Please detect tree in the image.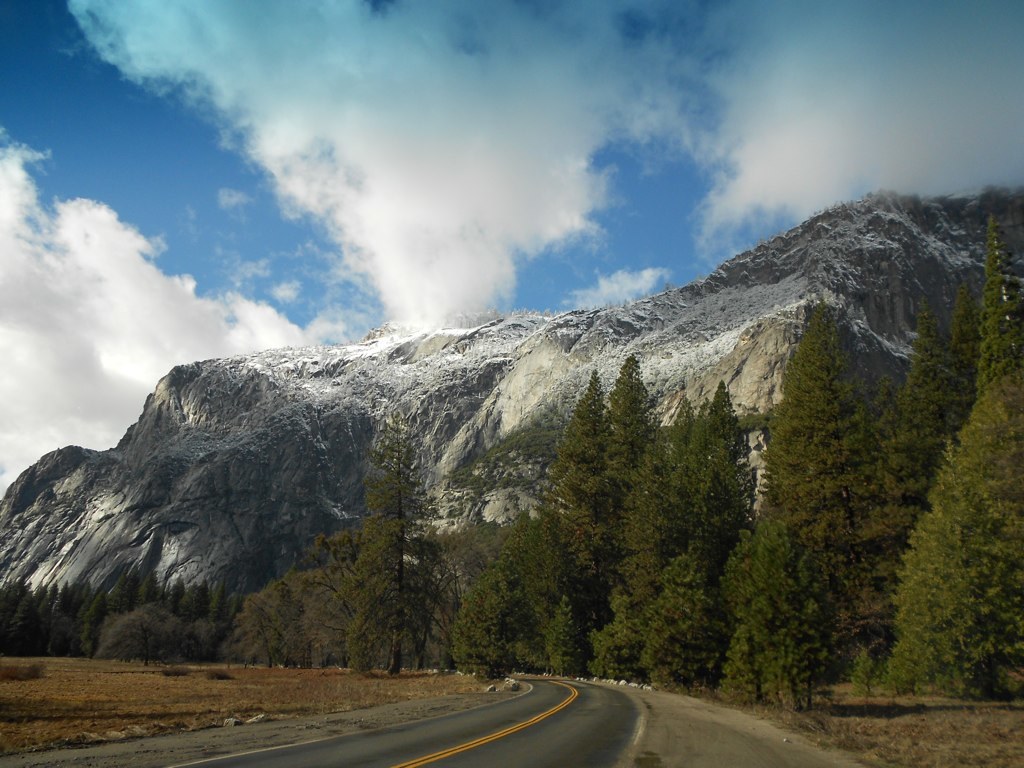
x1=950 y1=283 x2=984 y2=432.
